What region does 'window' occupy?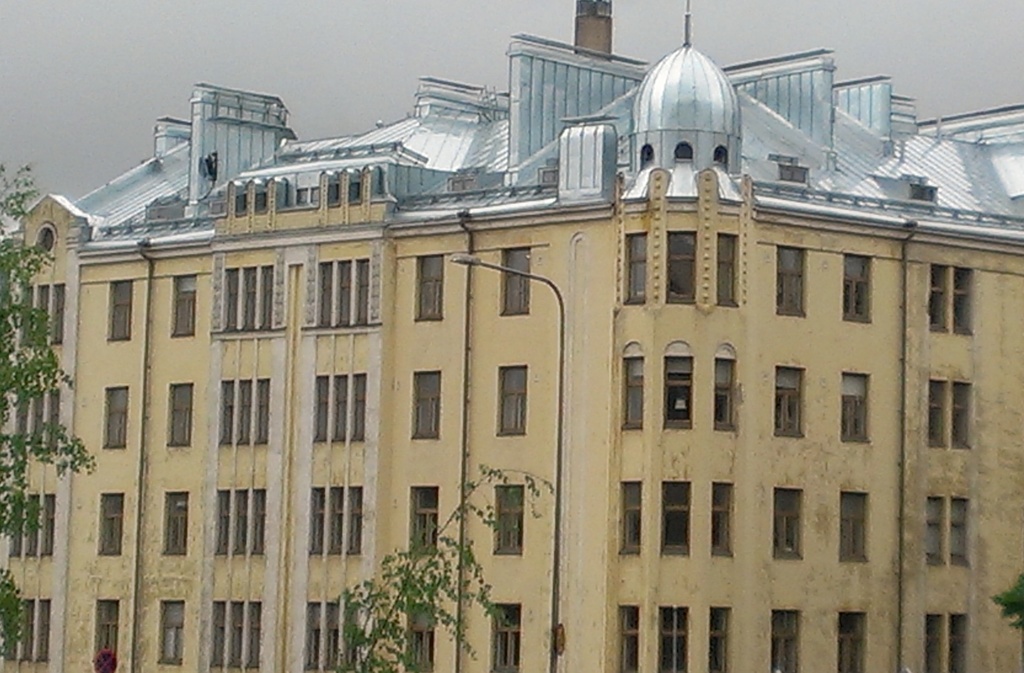
(713, 481, 730, 554).
